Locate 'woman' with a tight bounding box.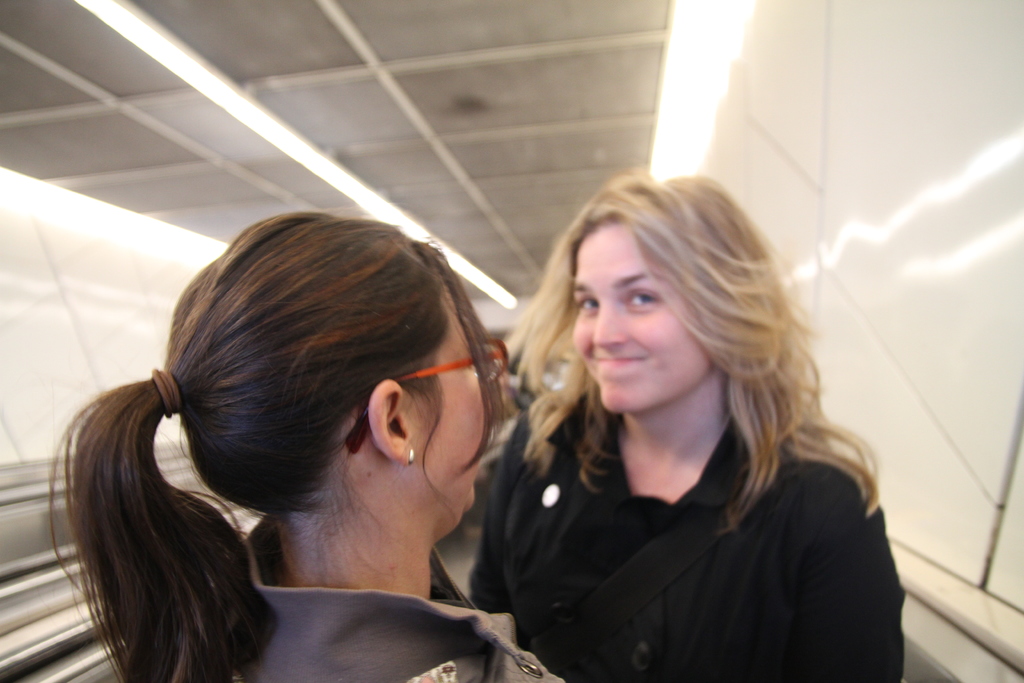
bbox(440, 160, 897, 682).
